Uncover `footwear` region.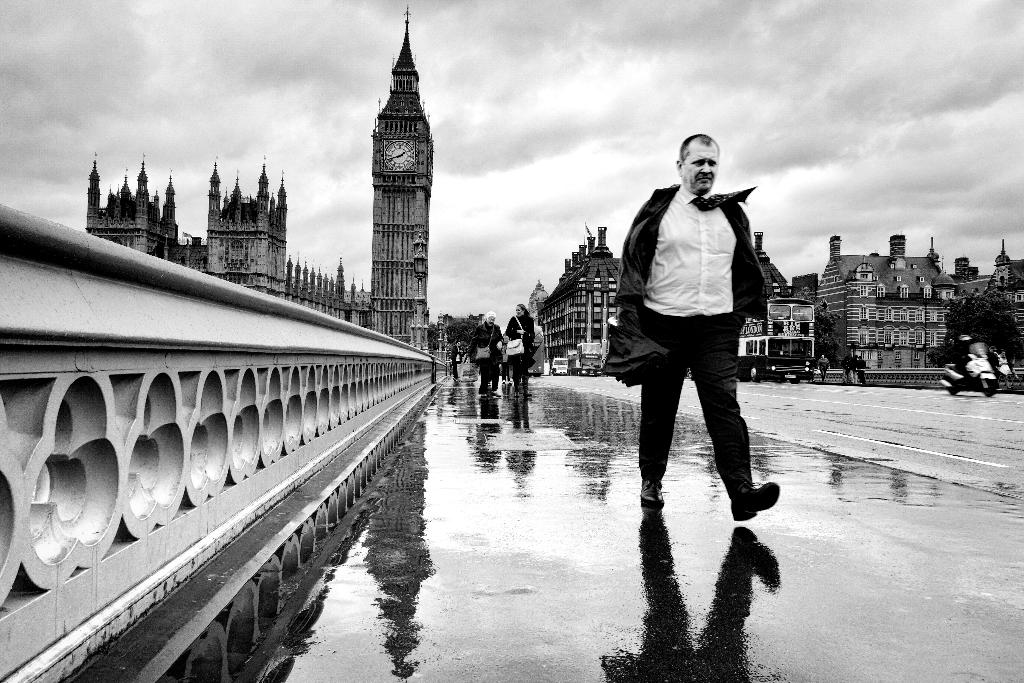
Uncovered: rect(512, 388, 522, 400).
